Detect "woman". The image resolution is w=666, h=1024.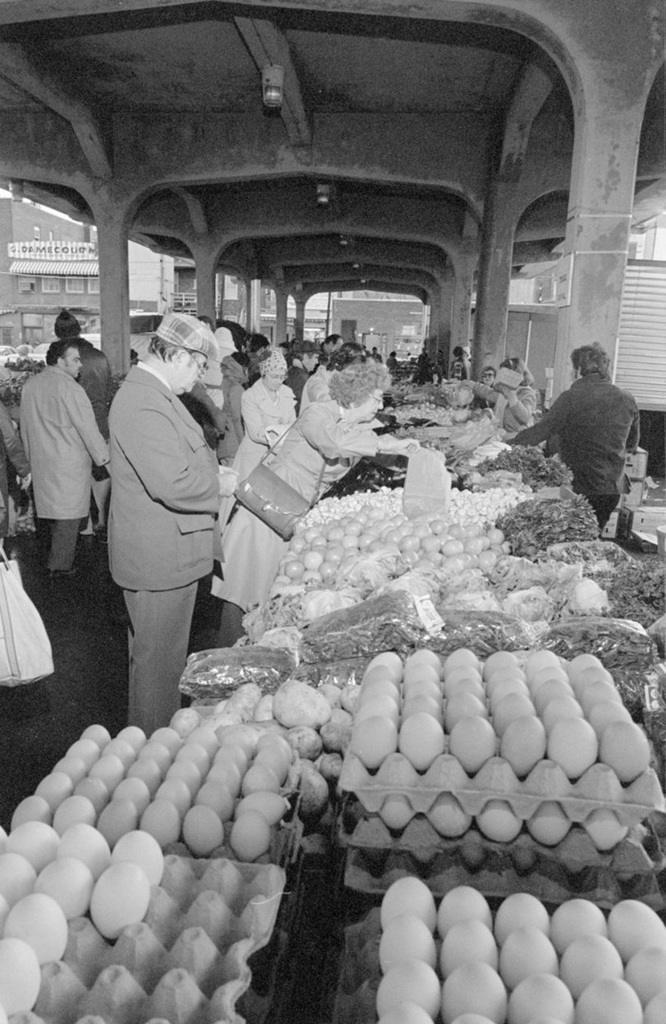
rect(460, 357, 539, 441).
